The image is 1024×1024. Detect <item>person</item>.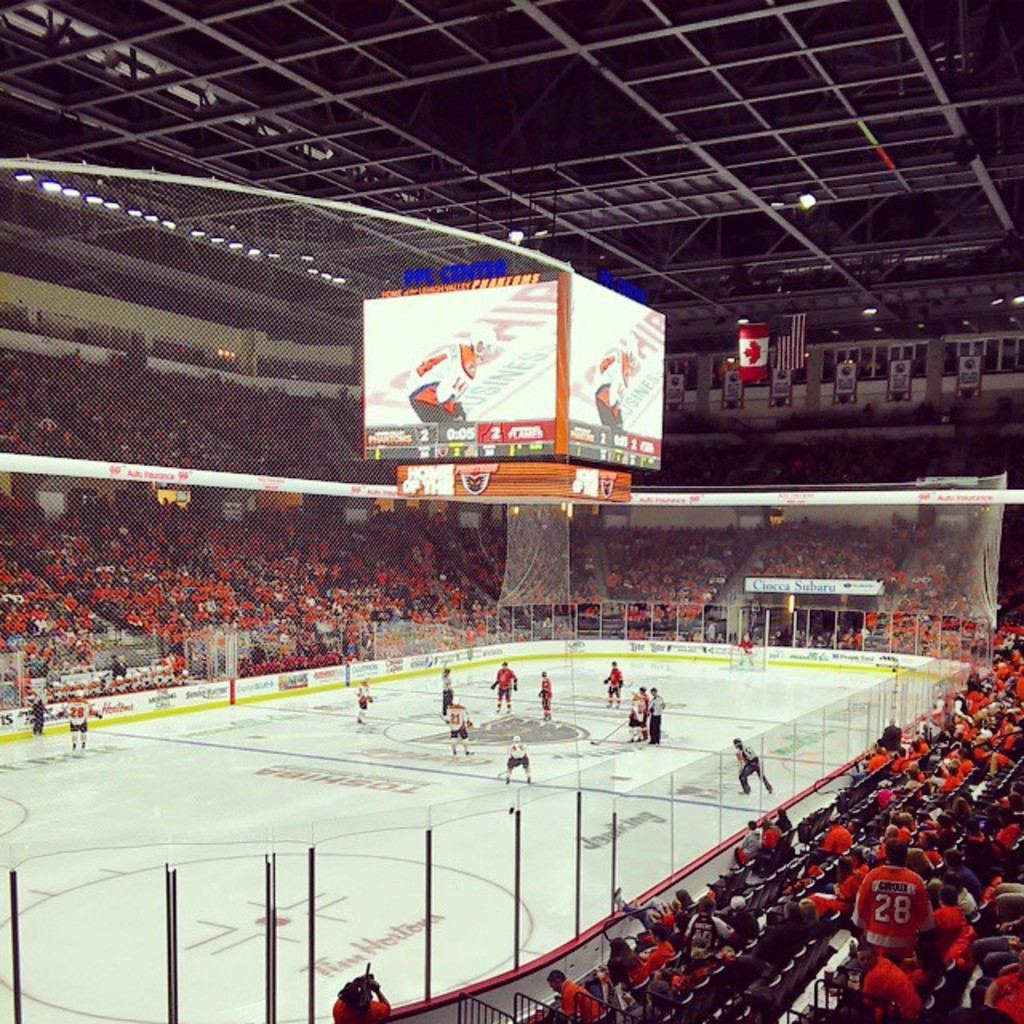
Detection: (403,325,498,422).
